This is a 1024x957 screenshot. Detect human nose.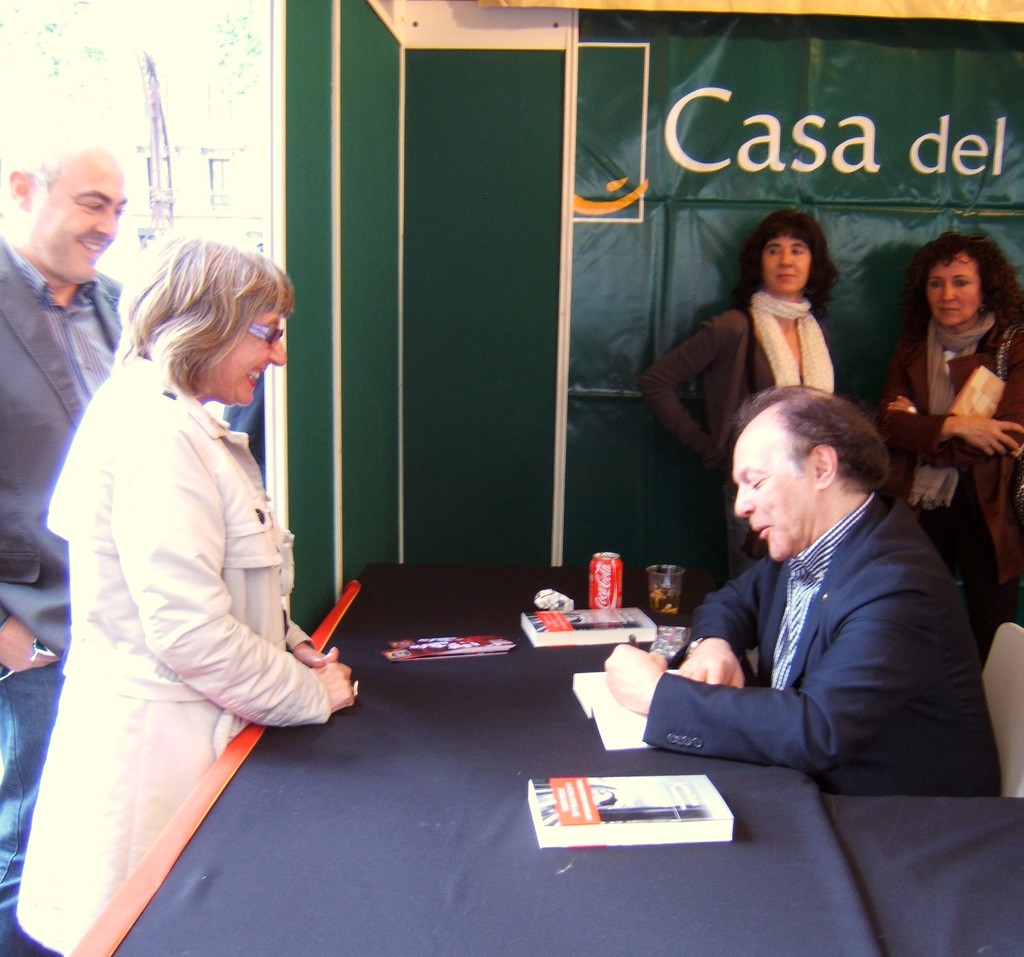
select_region(97, 207, 115, 236).
